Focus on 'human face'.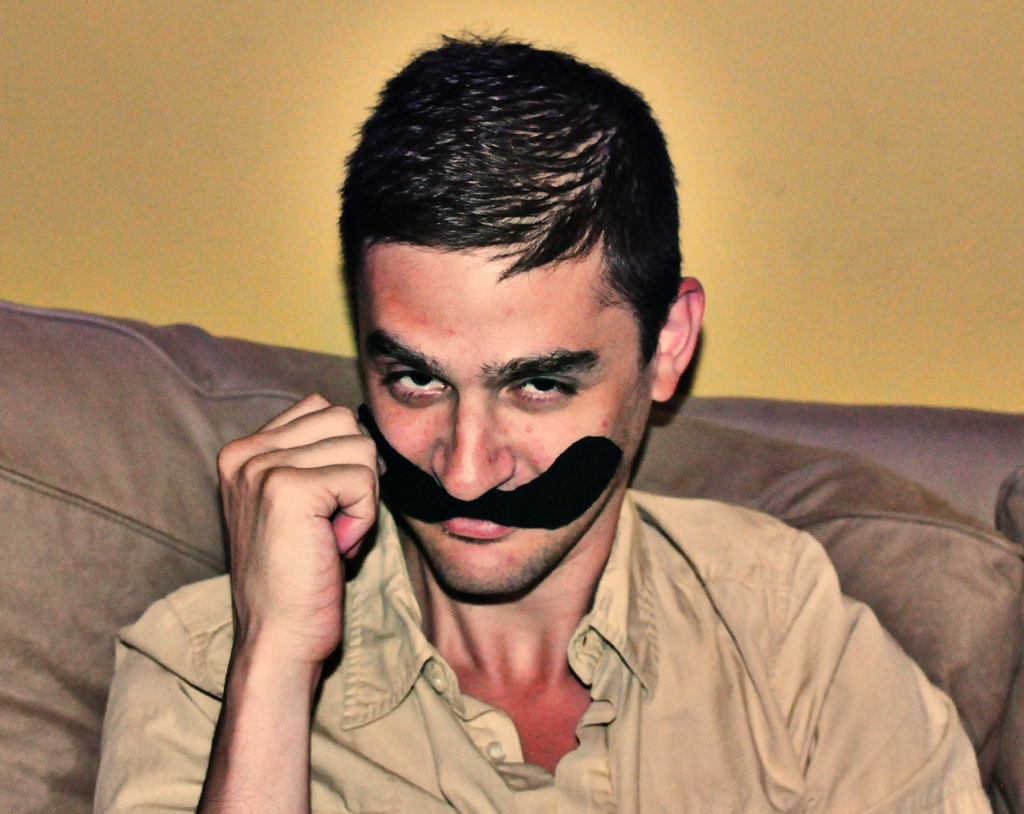
Focused at [356, 252, 654, 603].
